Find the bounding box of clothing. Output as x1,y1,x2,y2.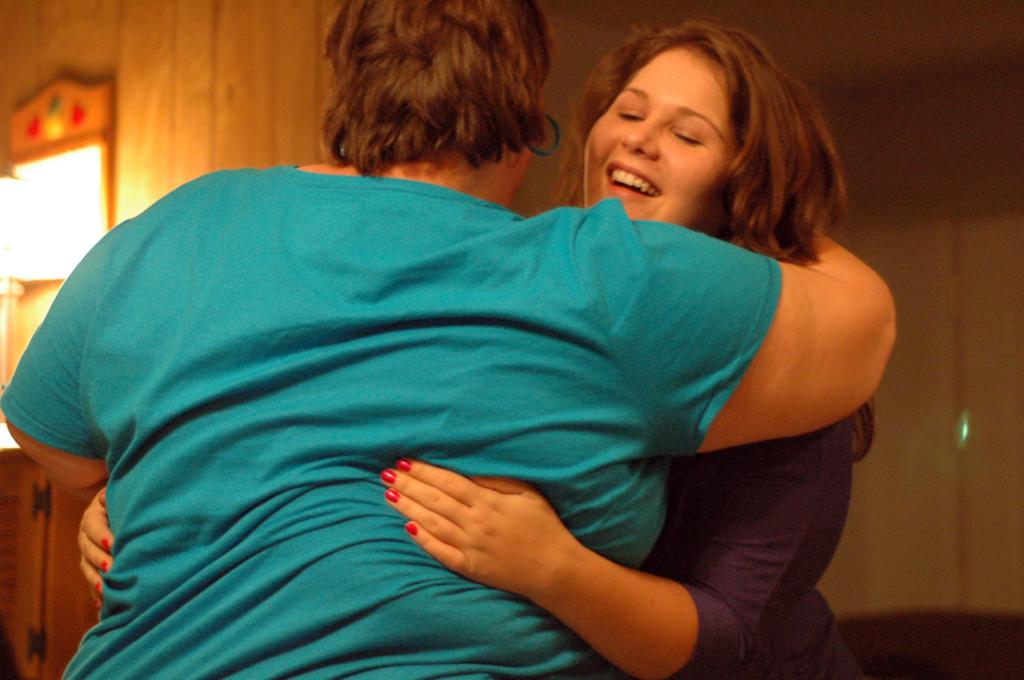
644,420,862,679.
